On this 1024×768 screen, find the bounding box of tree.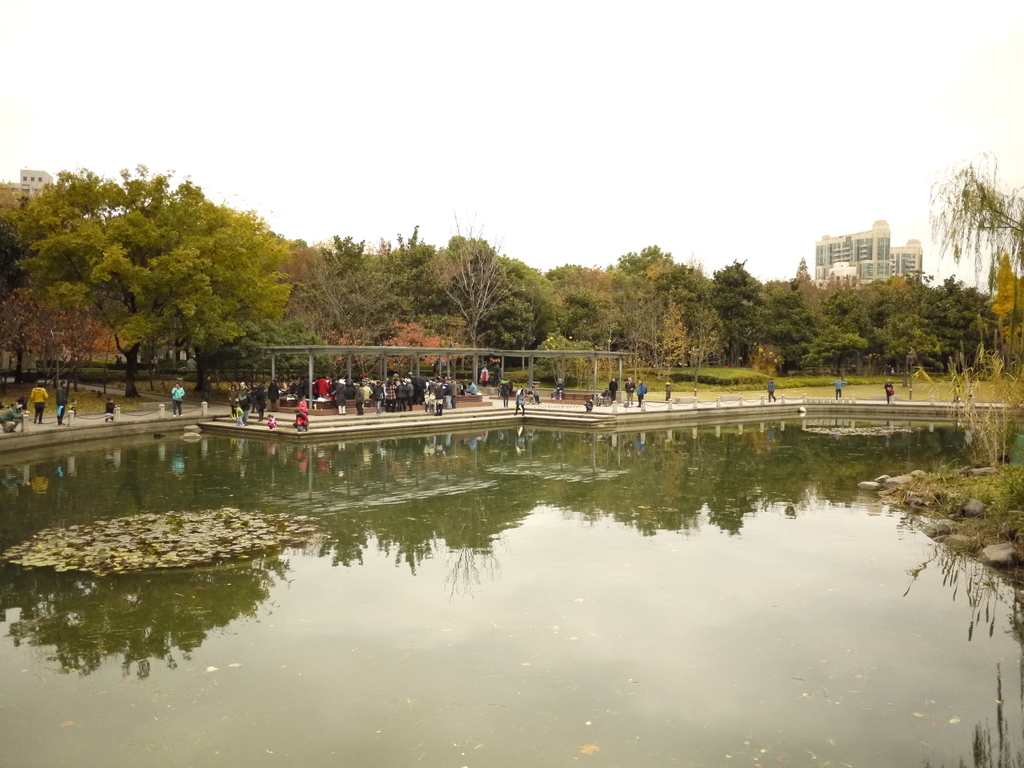
Bounding box: <region>503, 262, 565, 340</region>.
